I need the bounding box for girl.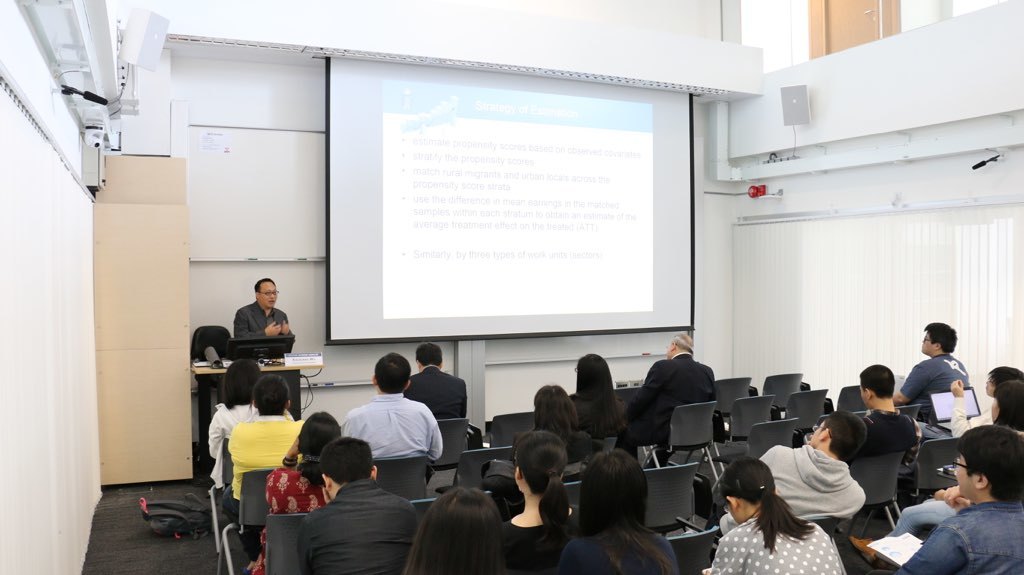
Here it is: box(507, 385, 593, 460).
